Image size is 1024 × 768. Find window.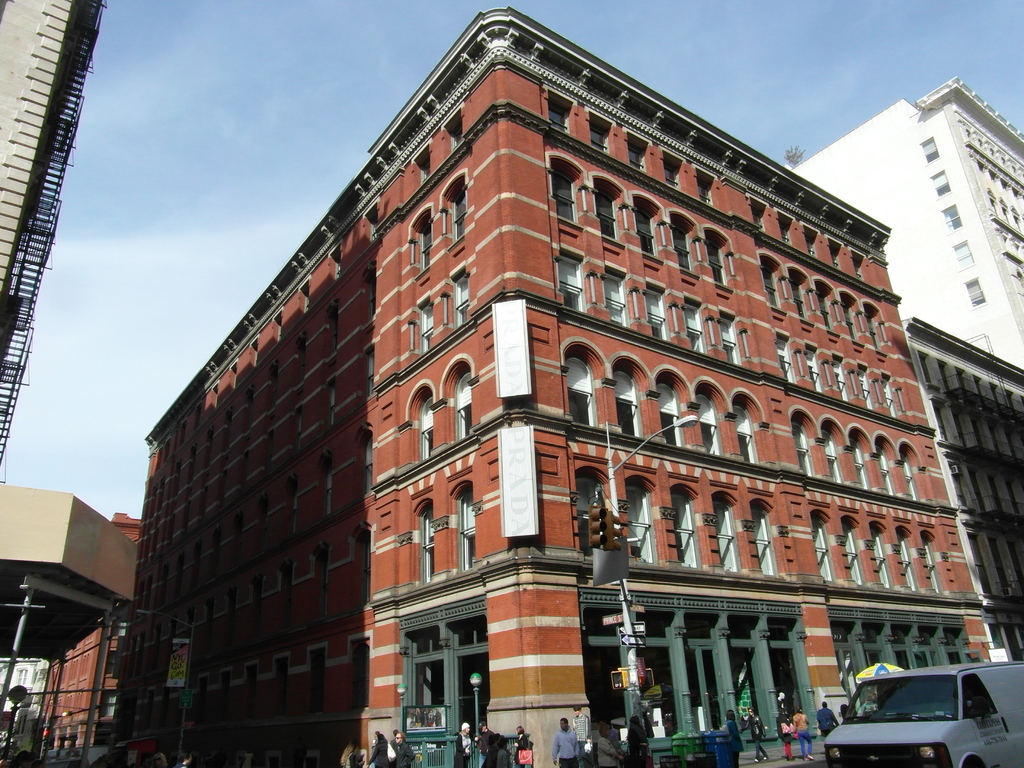
bbox=[878, 452, 898, 497].
